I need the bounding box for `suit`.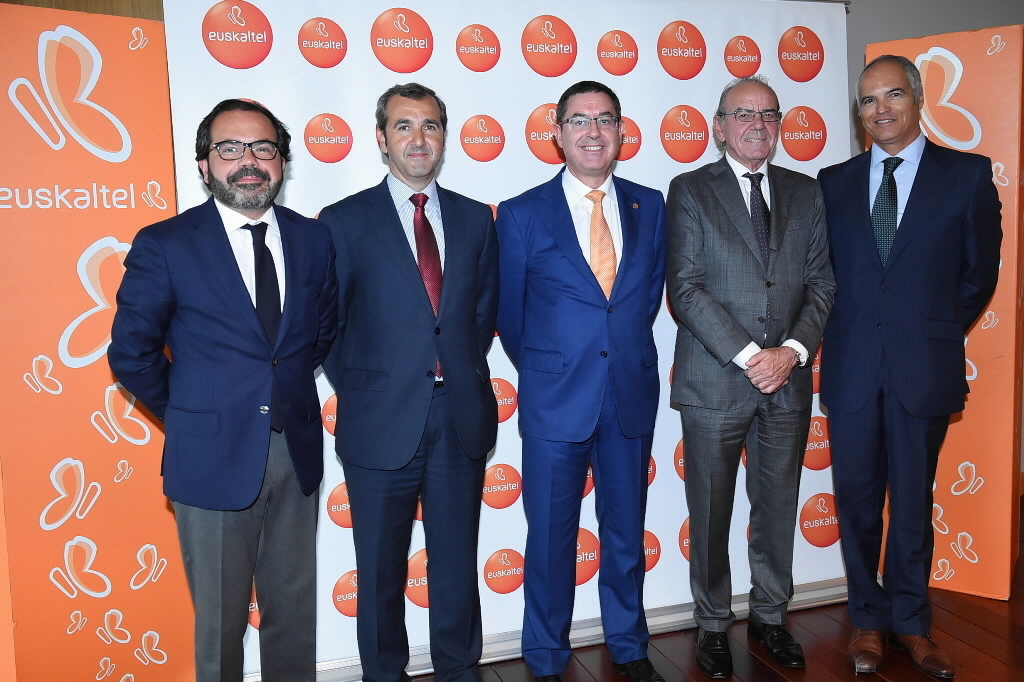
Here it is: 319, 171, 500, 681.
